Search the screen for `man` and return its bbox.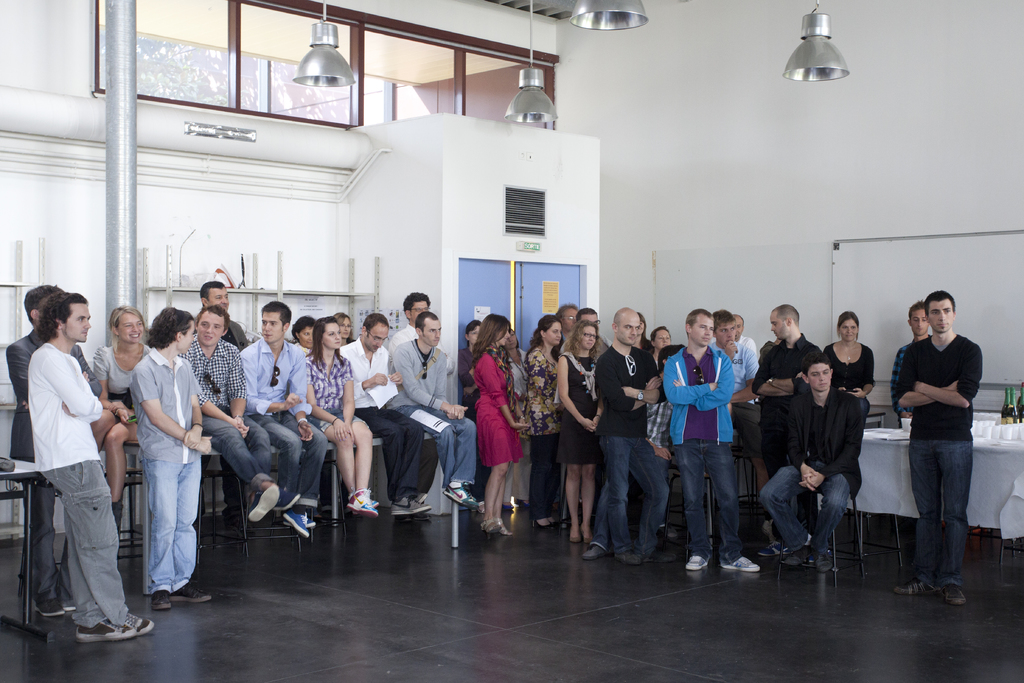
Found: 748 307 813 486.
